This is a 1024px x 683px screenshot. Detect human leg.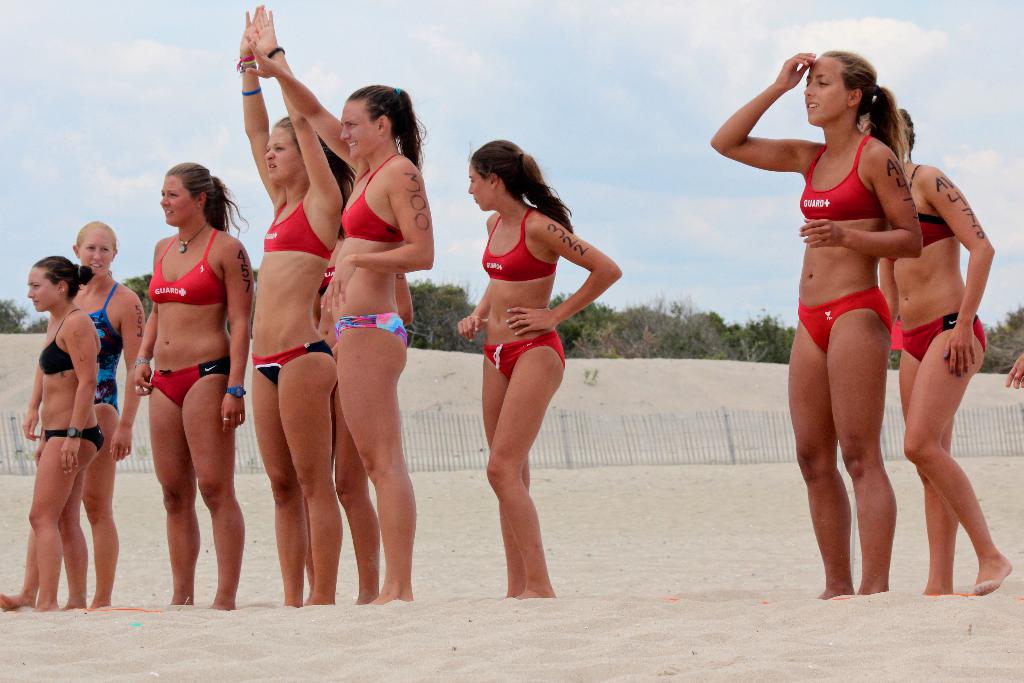
<box>828,317,887,593</box>.
